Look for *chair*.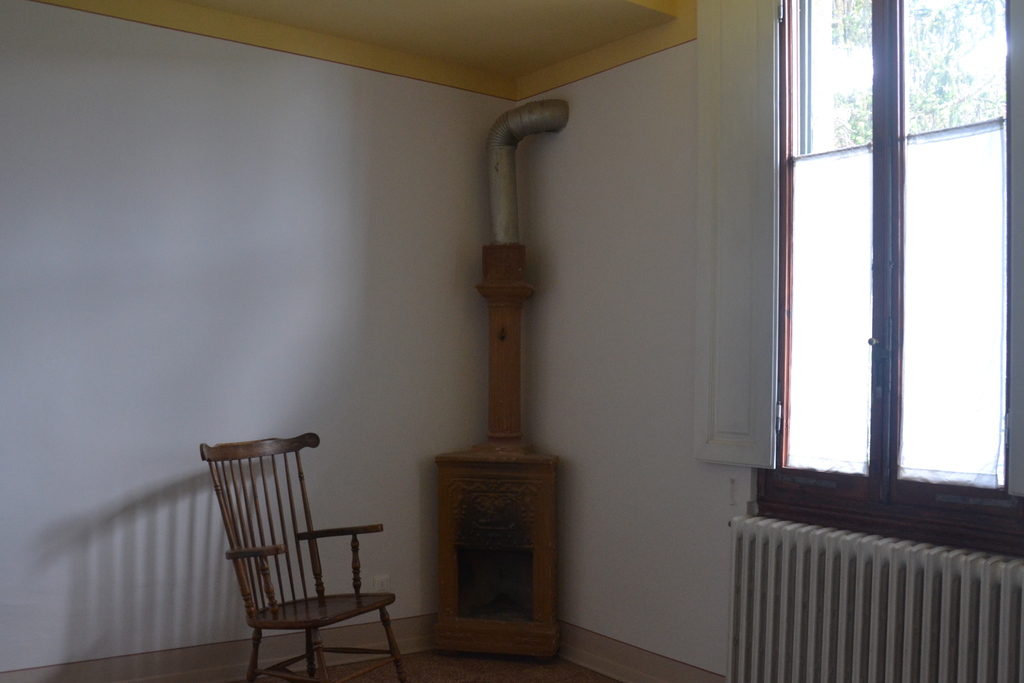
Found: 195, 436, 420, 677.
